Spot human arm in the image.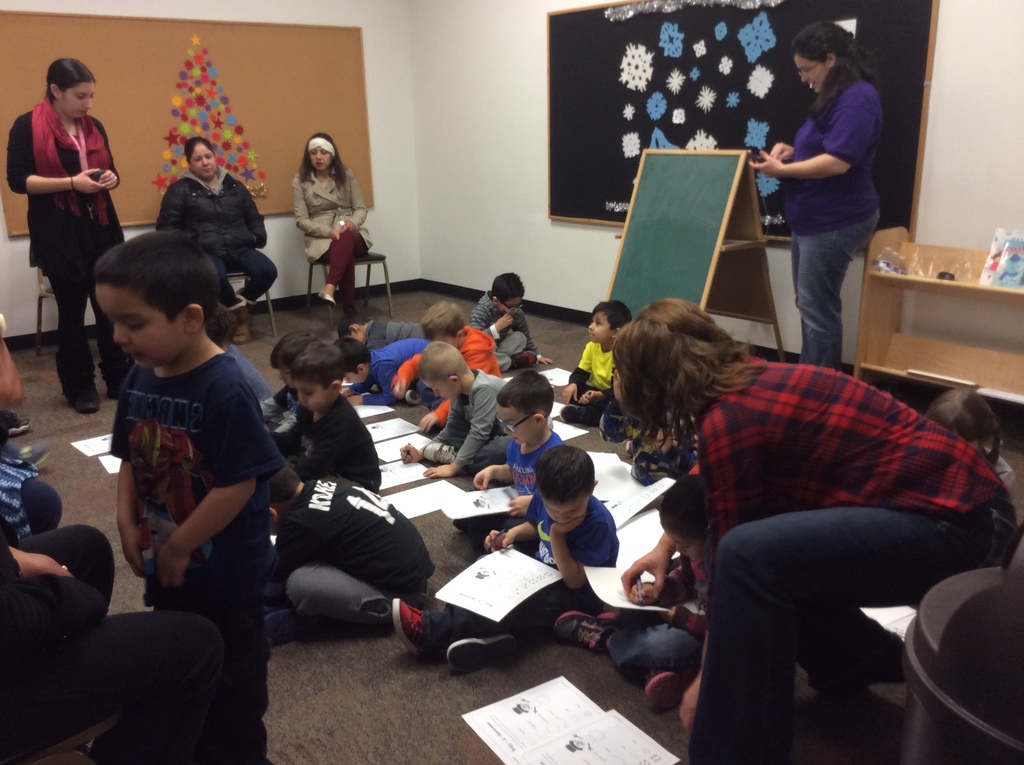
human arm found at select_region(98, 118, 127, 190).
